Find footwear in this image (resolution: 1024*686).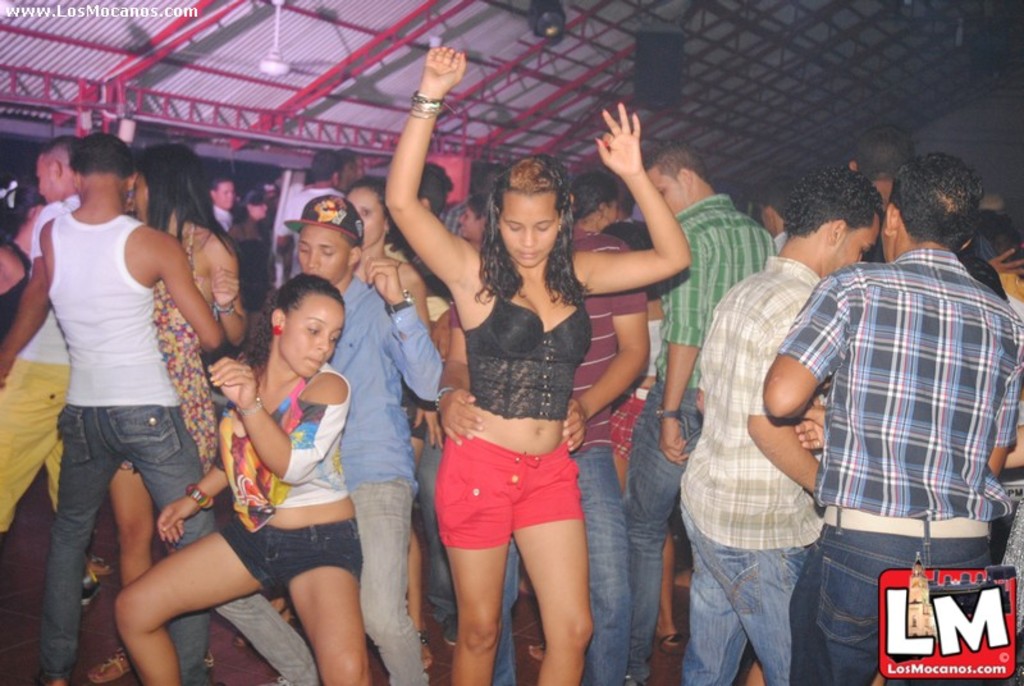
box=[86, 646, 129, 685].
